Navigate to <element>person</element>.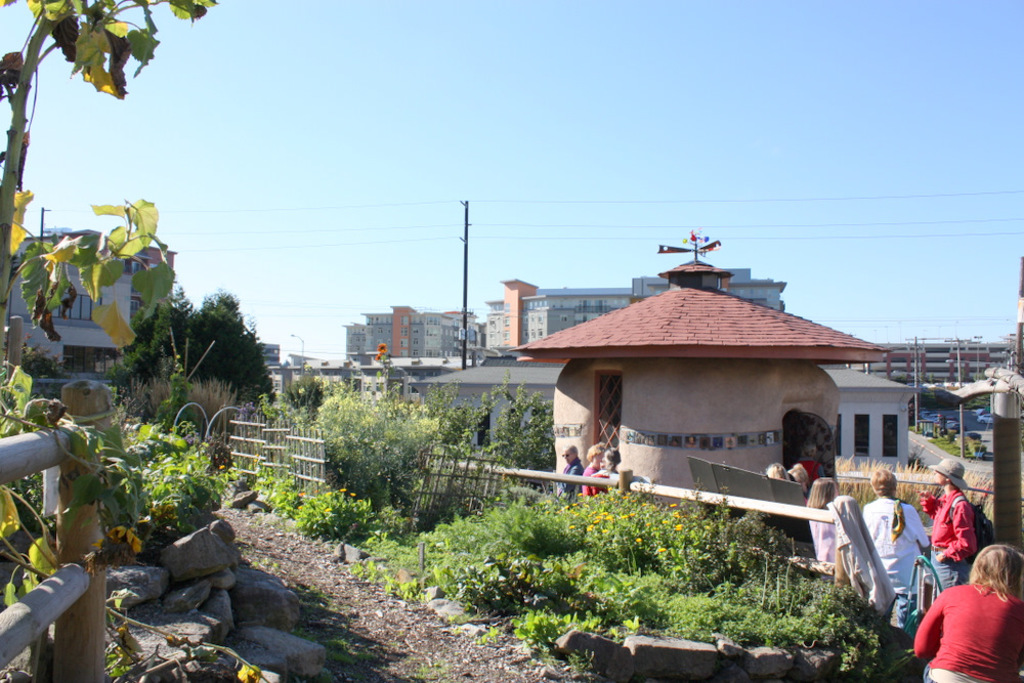
Navigation target: l=914, t=460, r=988, b=579.
